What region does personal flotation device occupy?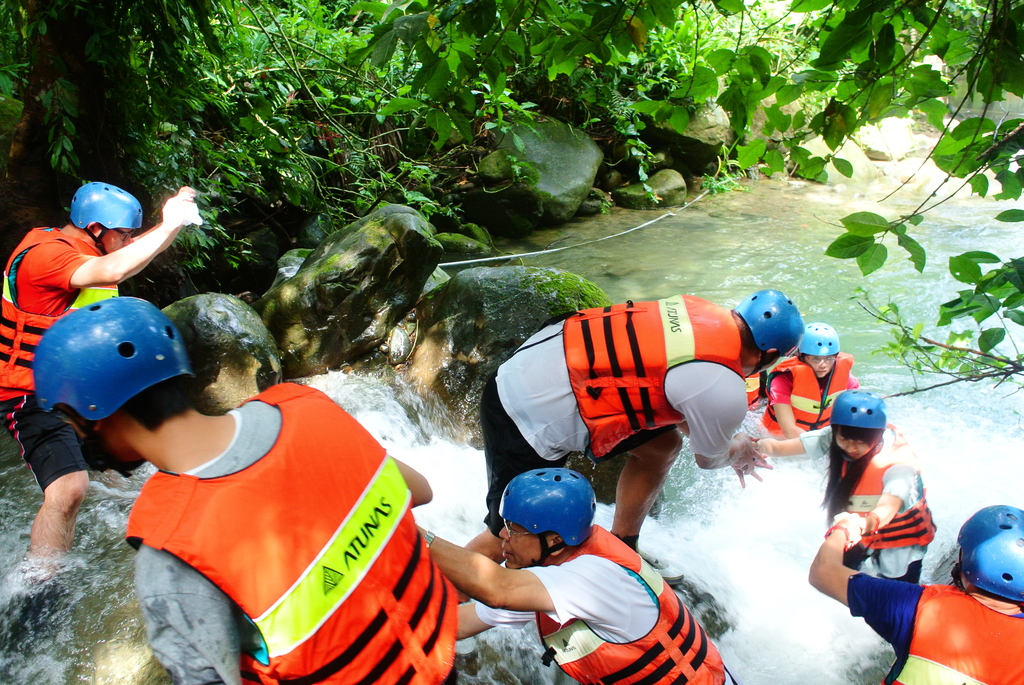
755 354 854 437.
